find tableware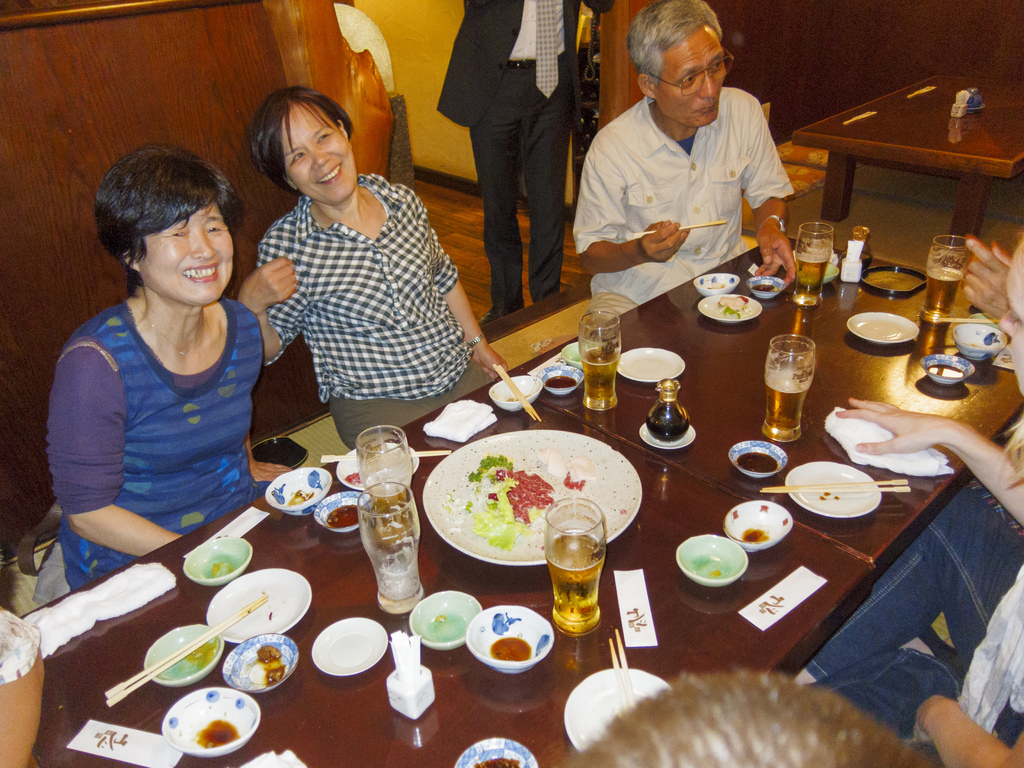
x1=408 y1=591 x2=483 y2=646
